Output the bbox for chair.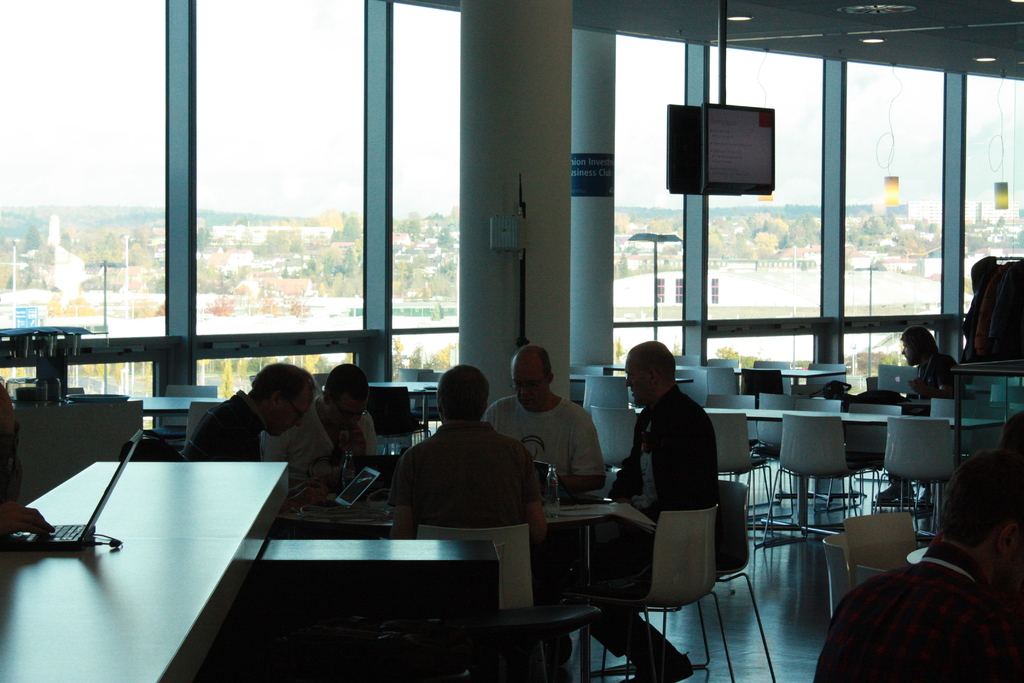
left=708, top=356, right=737, bottom=367.
